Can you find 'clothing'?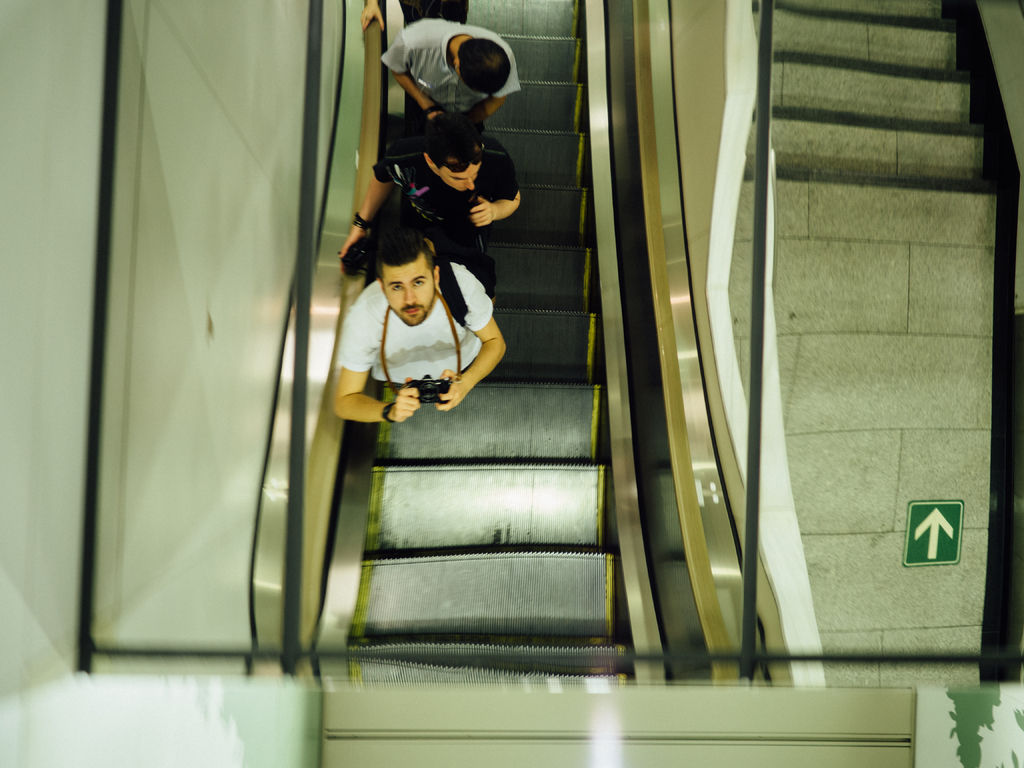
Yes, bounding box: 339/297/483/404.
